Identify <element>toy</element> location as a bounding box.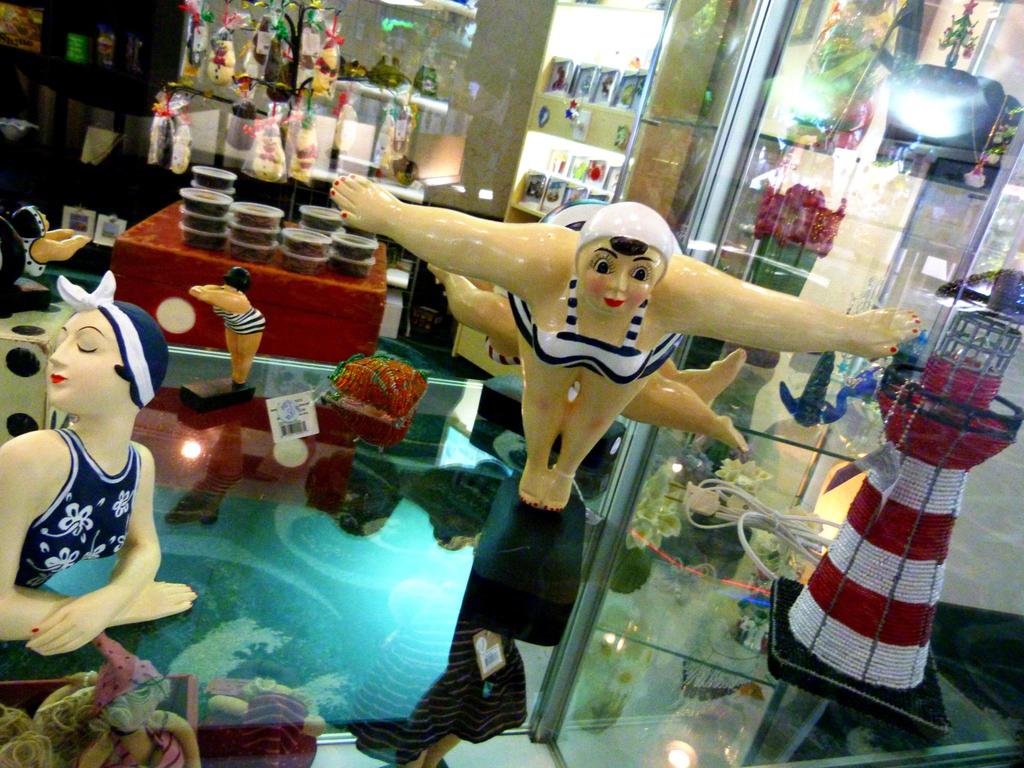
region(0, 269, 202, 657).
